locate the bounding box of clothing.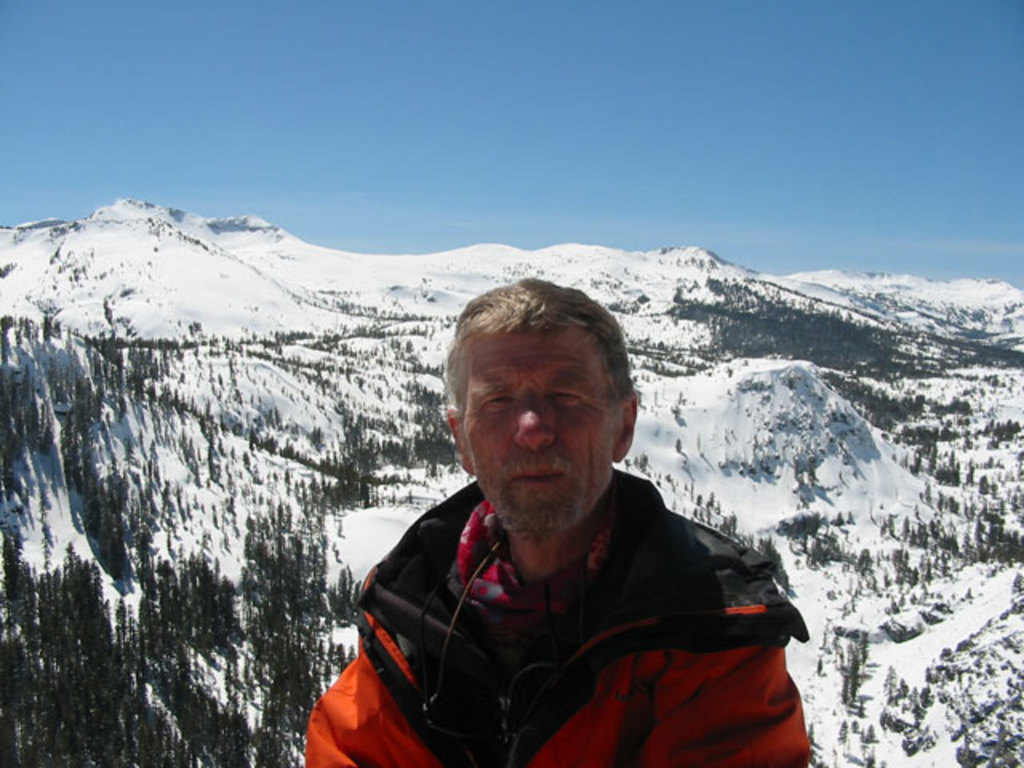
Bounding box: 309,467,805,766.
